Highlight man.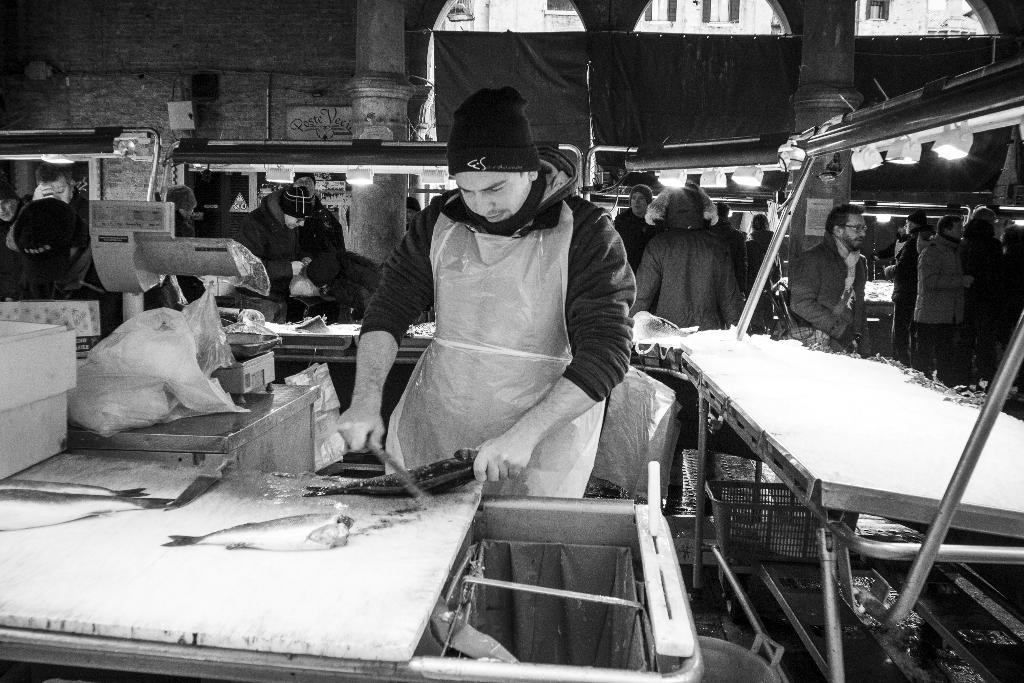
Highlighted region: bbox(403, 193, 423, 233).
